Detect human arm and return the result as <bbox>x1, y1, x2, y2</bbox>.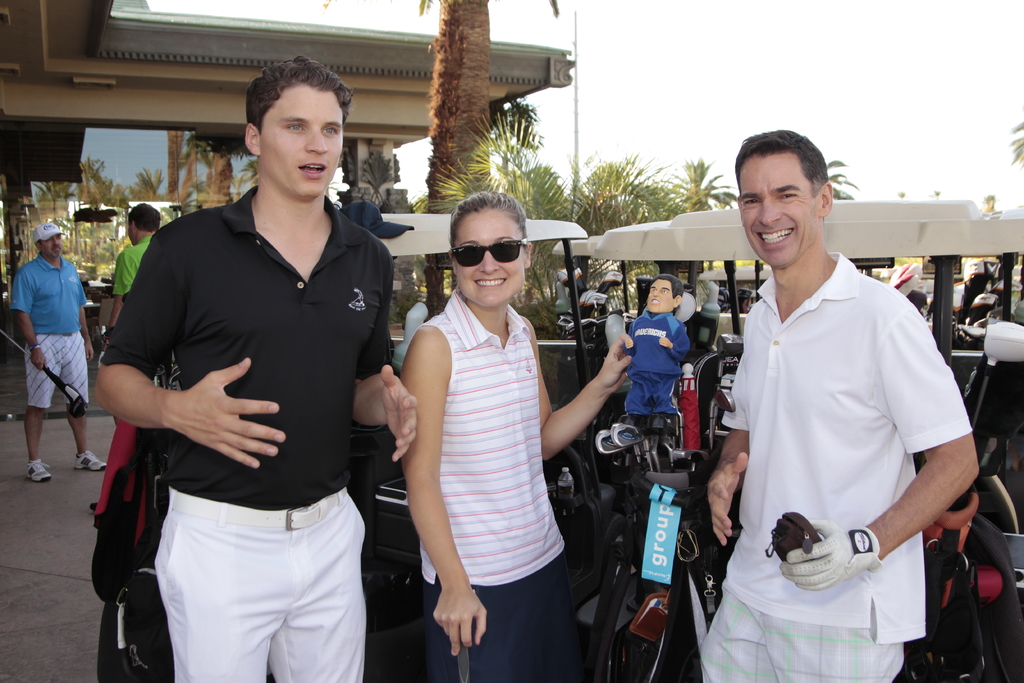
<bbox>10, 265, 52, 372</bbox>.
